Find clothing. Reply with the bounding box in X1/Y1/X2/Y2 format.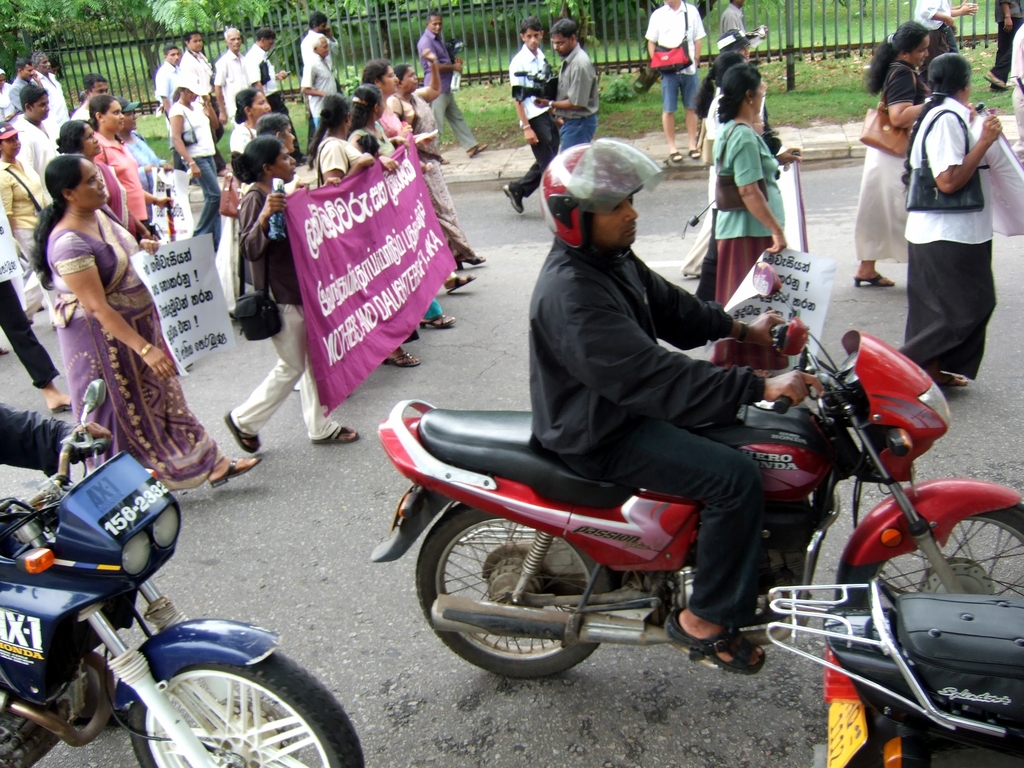
986/0/1023/96.
